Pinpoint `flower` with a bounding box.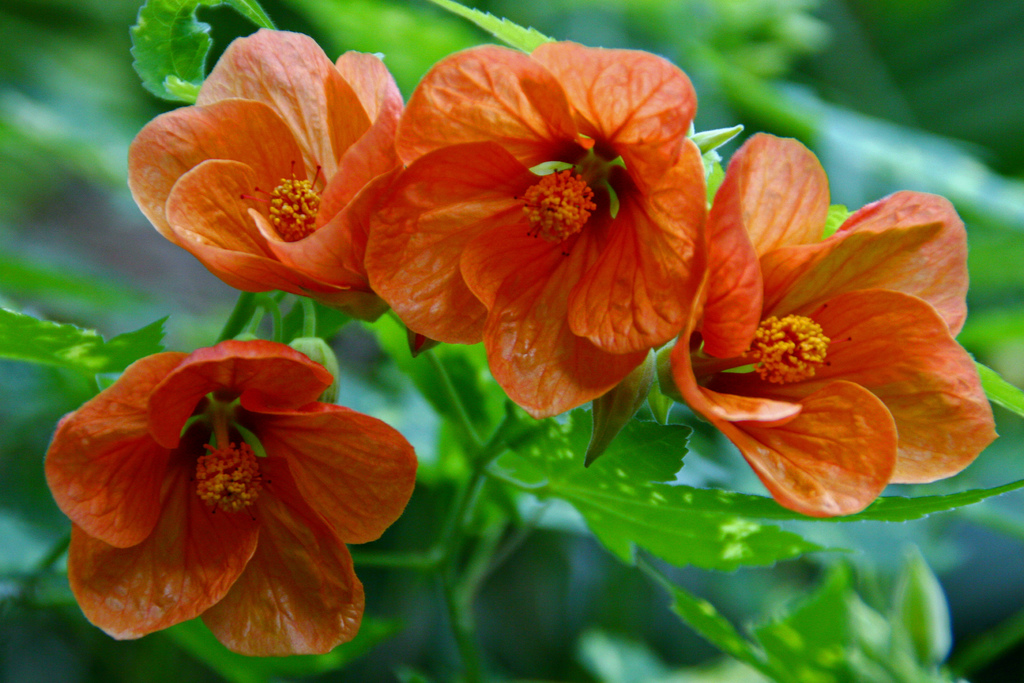
select_region(646, 134, 999, 515).
